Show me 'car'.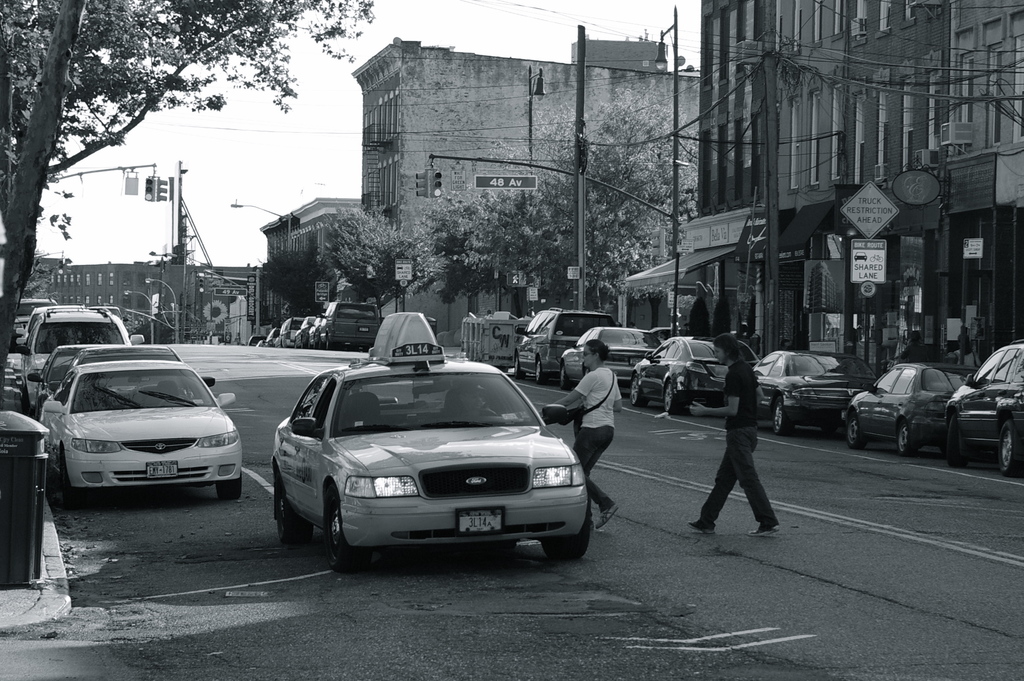
'car' is here: [left=516, top=311, right=613, bottom=385].
